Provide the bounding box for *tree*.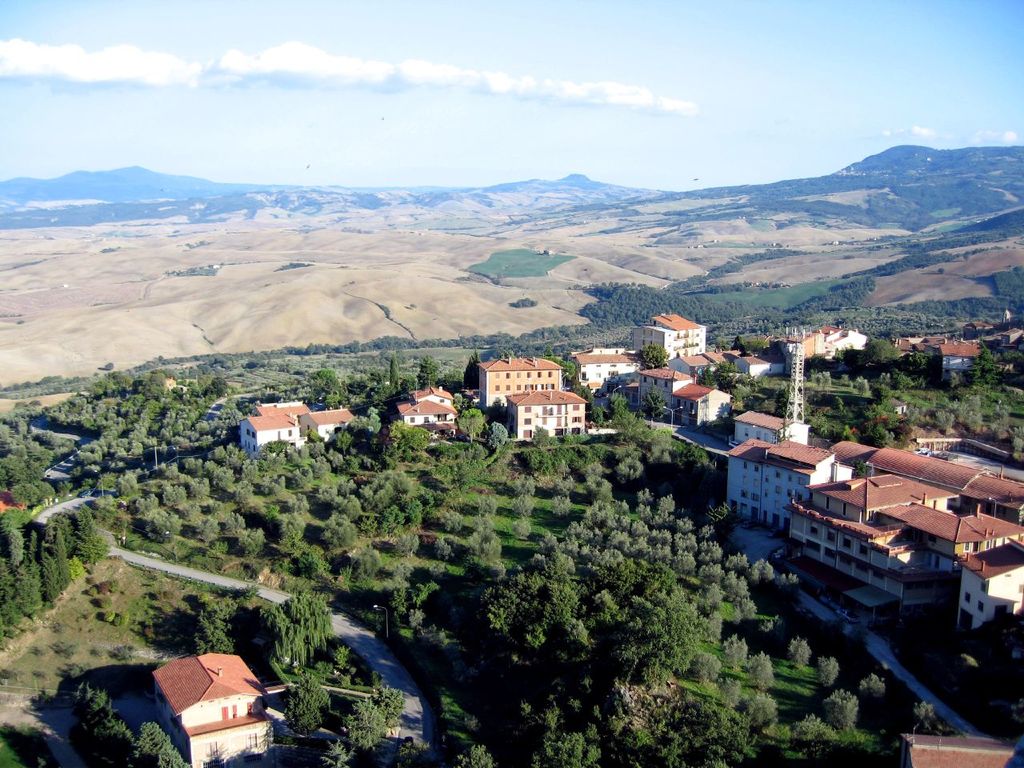
x1=574, y1=456, x2=618, y2=506.
